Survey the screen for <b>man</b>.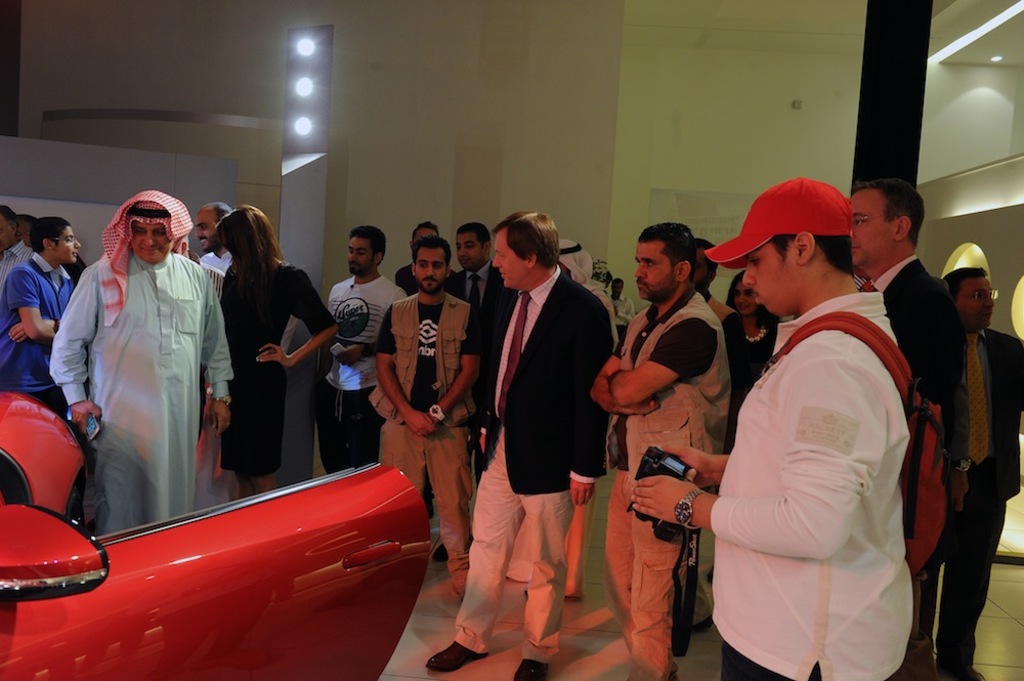
Survey found: (444, 217, 503, 438).
